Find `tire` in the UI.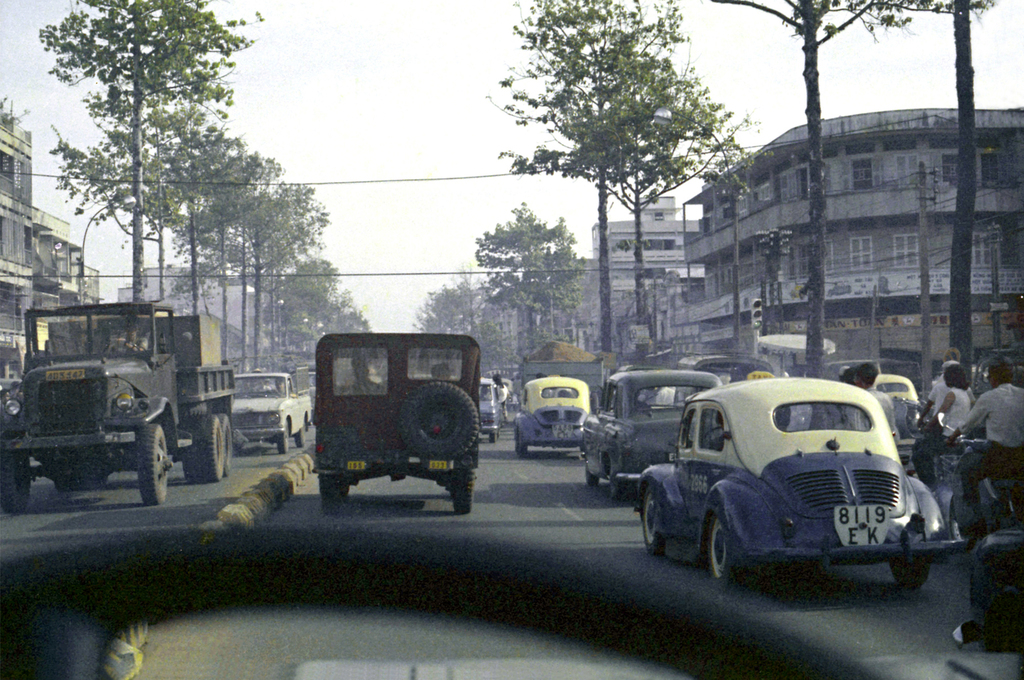
UI element at x1=136, y1=420, x2=170, y2=505.
